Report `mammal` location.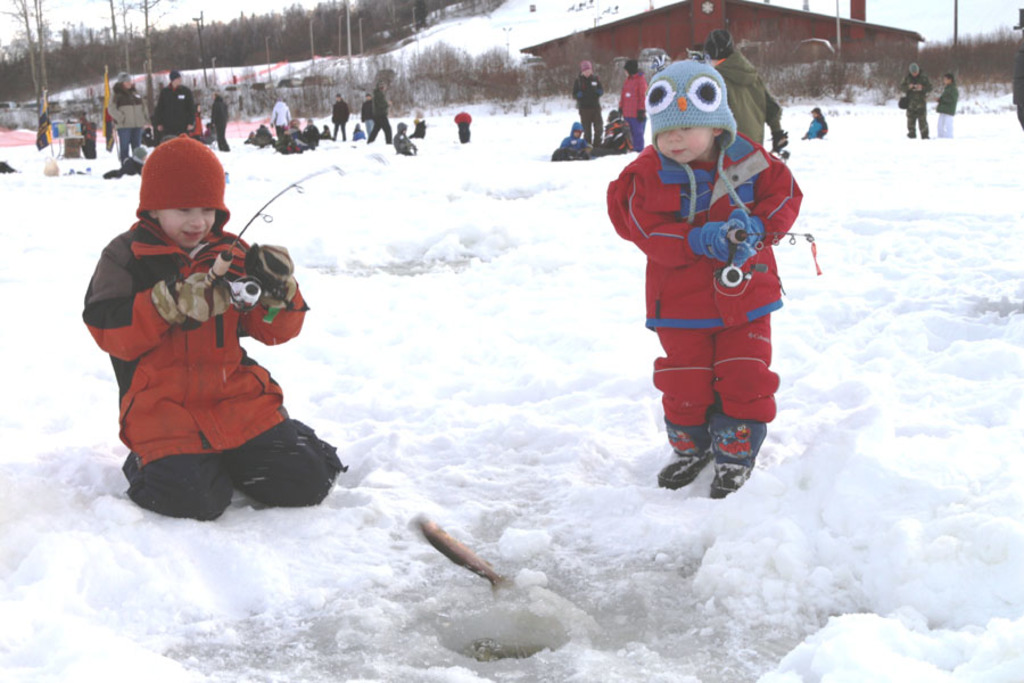
Report: box(708, 32, 790, 157).
